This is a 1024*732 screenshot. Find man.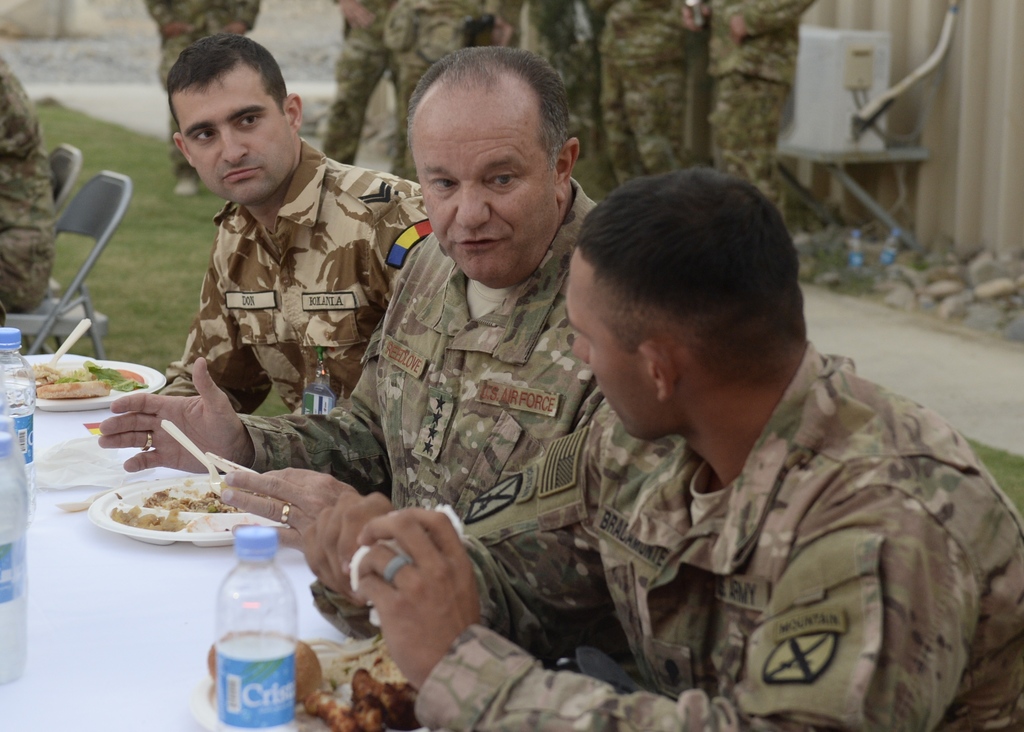
Bounding box: BBox(145, 0, 262, 202).
